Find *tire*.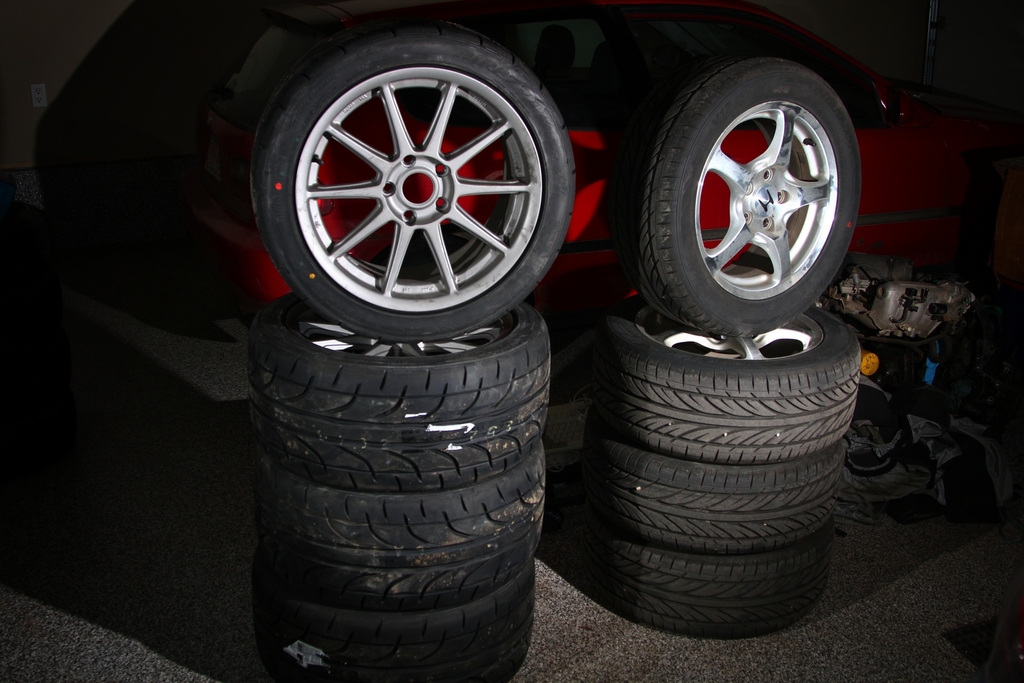
crop(617, 58, 862, 337).
